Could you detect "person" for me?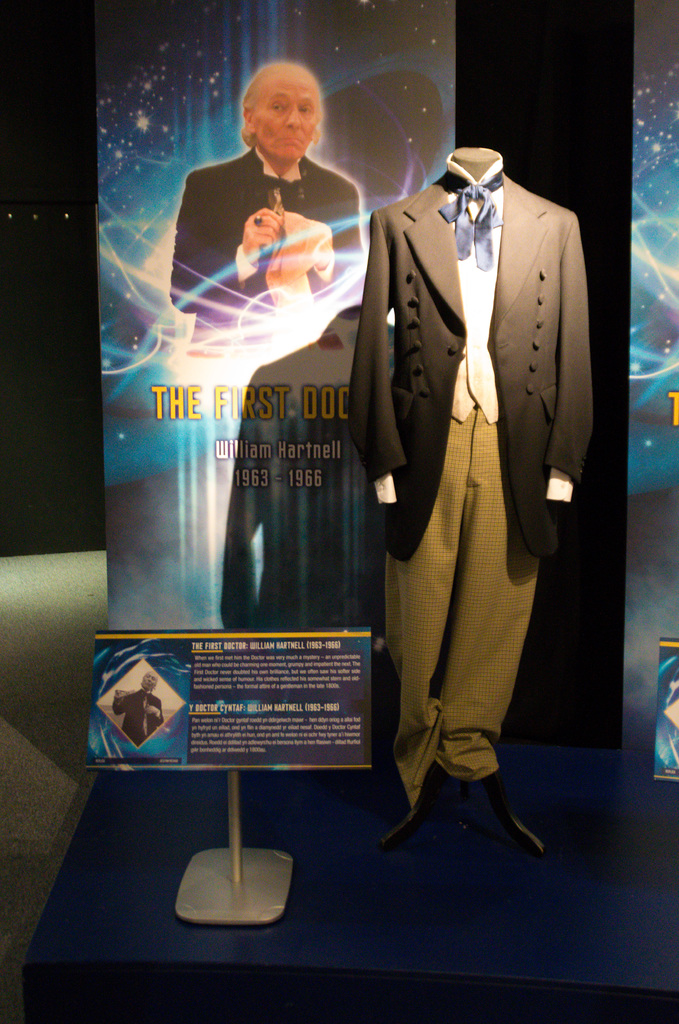
Detection result: 173:54:373:375.
